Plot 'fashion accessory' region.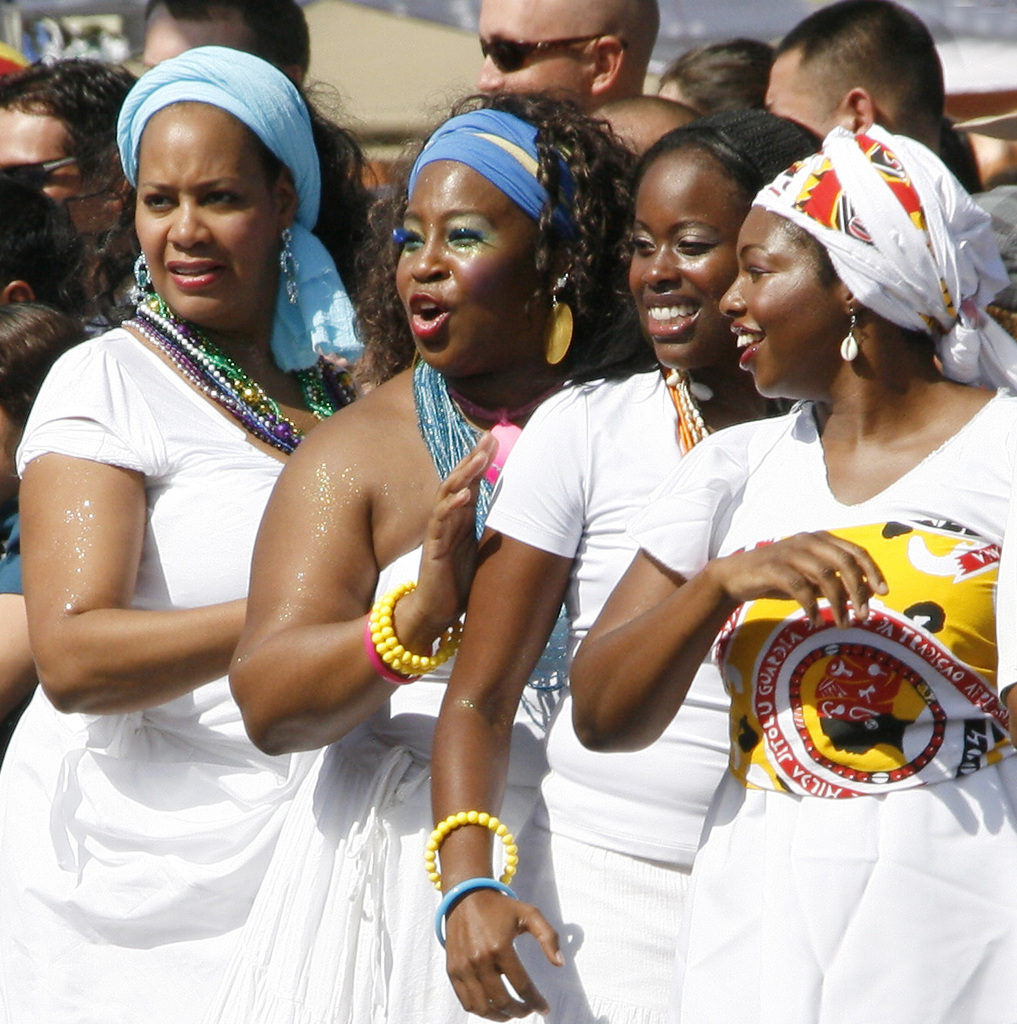
Plotted at 434,873,515,944.
